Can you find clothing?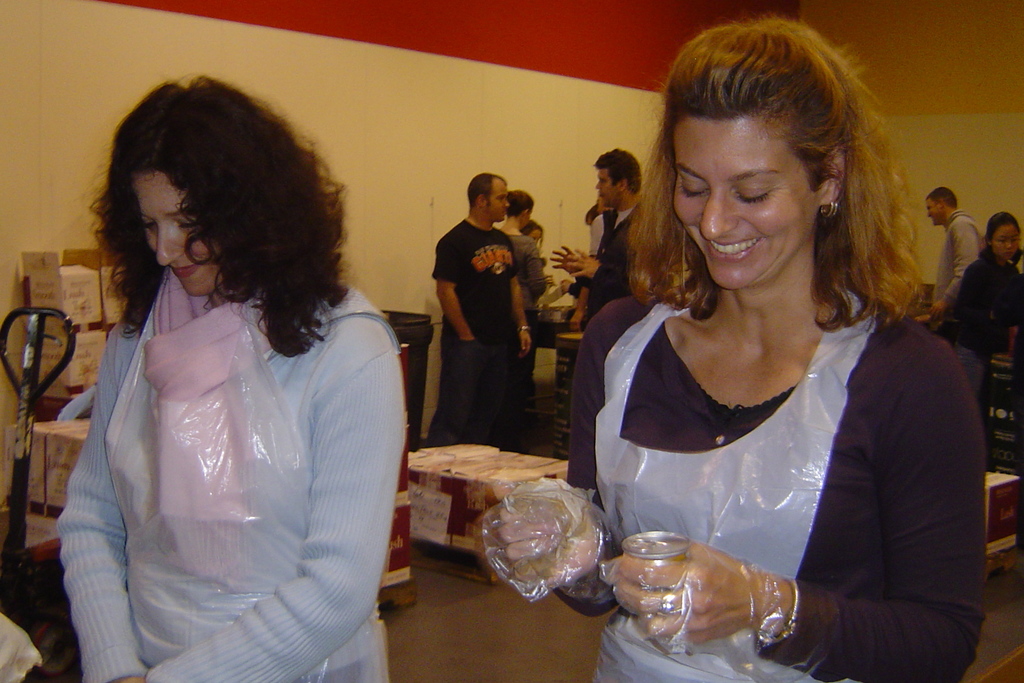
Yes, bounding box: {"left": 41, "top": 245, "right": 406, "bottom": 651}.
